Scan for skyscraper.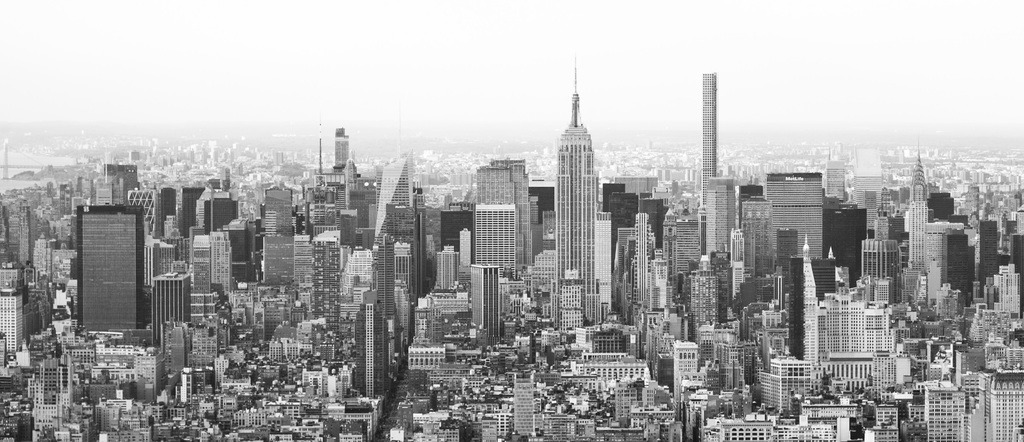
Scan result: 434/241/461/289.
